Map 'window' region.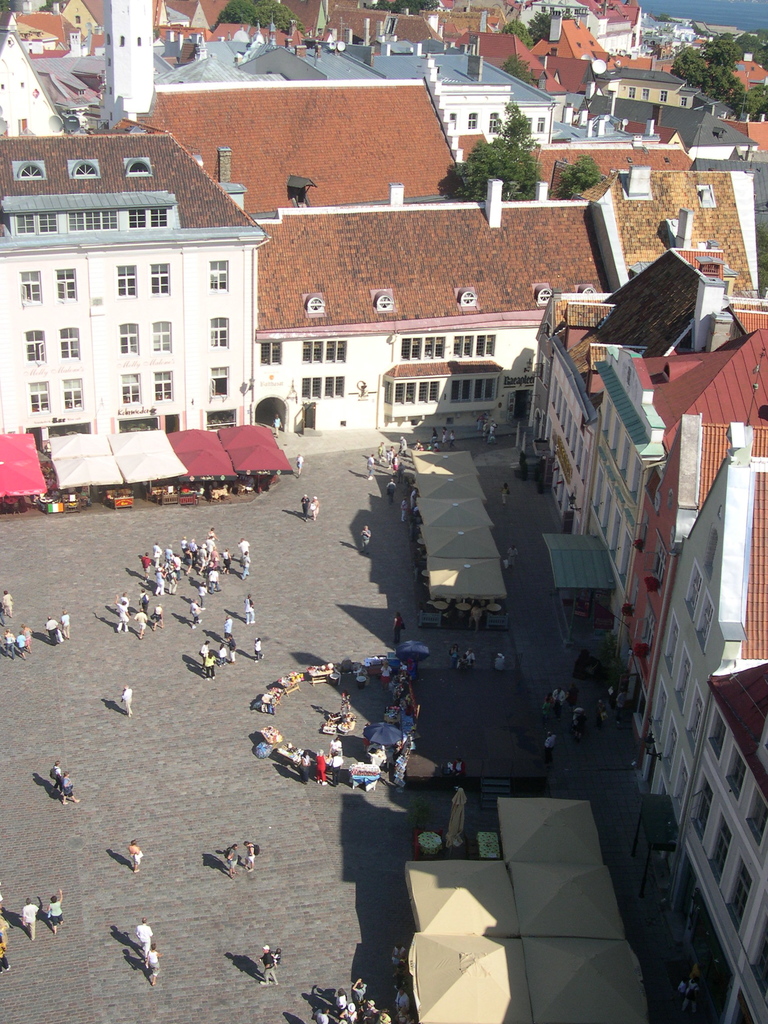
Mapped to (110, 314, 143, 367).
